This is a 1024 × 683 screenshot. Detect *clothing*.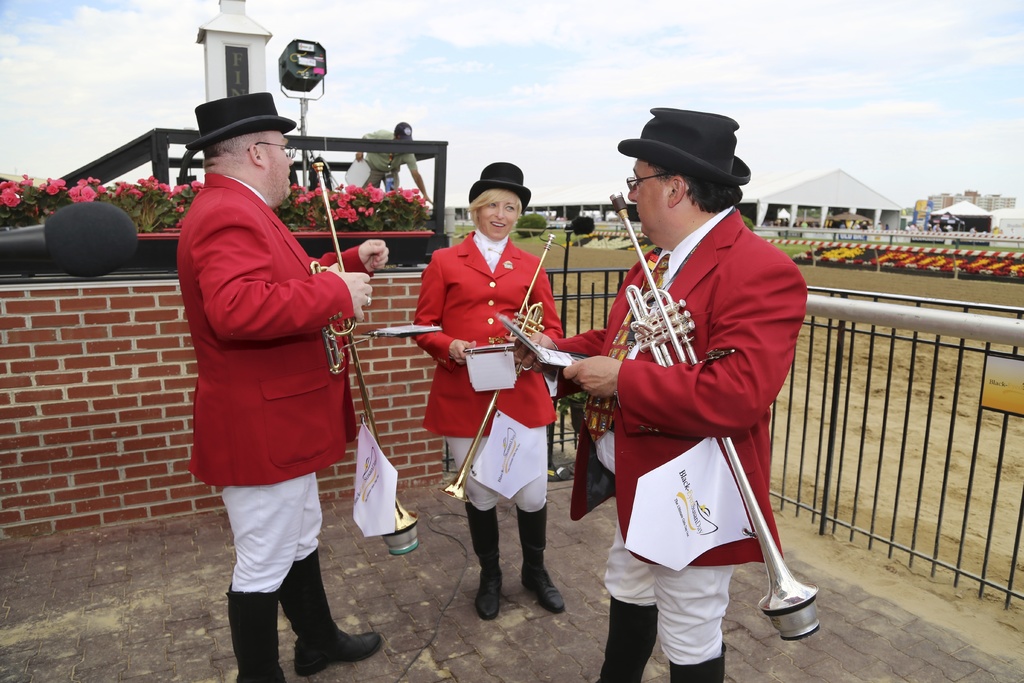
x1=409, y1=233, x2=568, y2=516.
